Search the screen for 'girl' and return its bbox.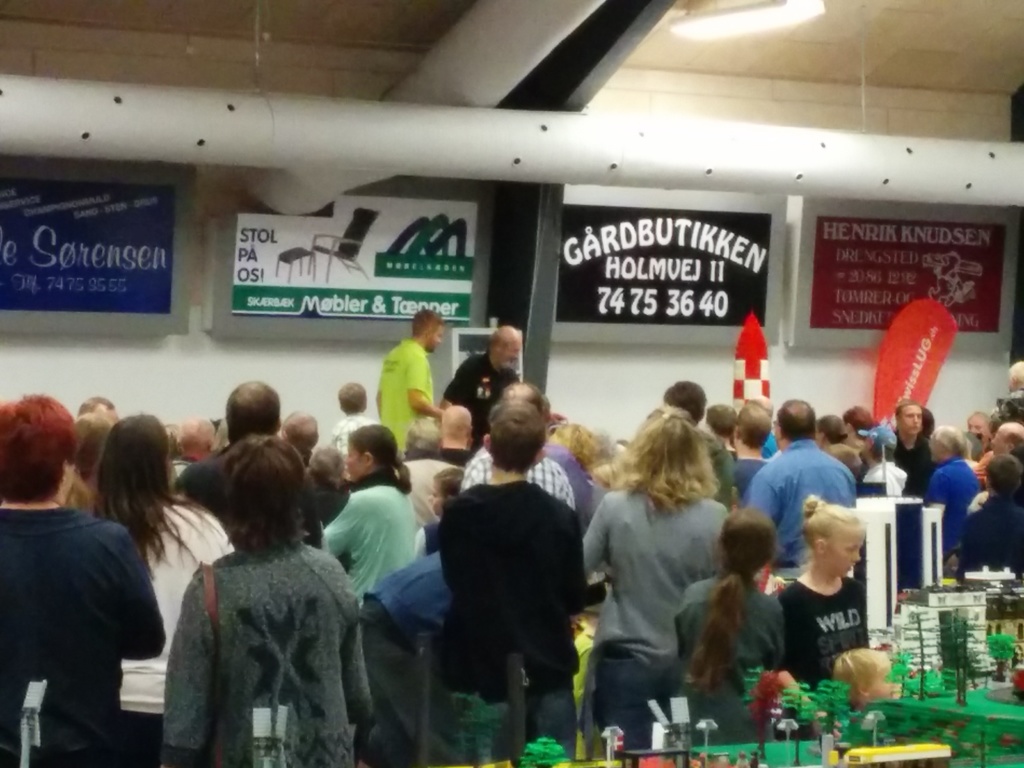
Found: box=[768, 487, 876, 688].
